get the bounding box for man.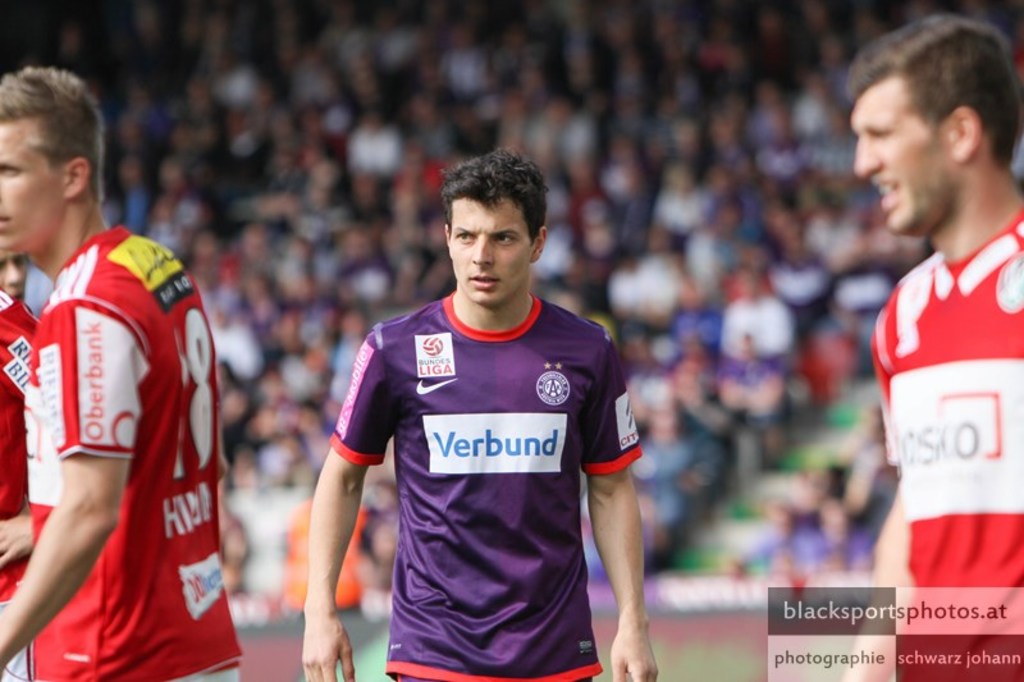
l=0, t=224, r=45, b=674.
